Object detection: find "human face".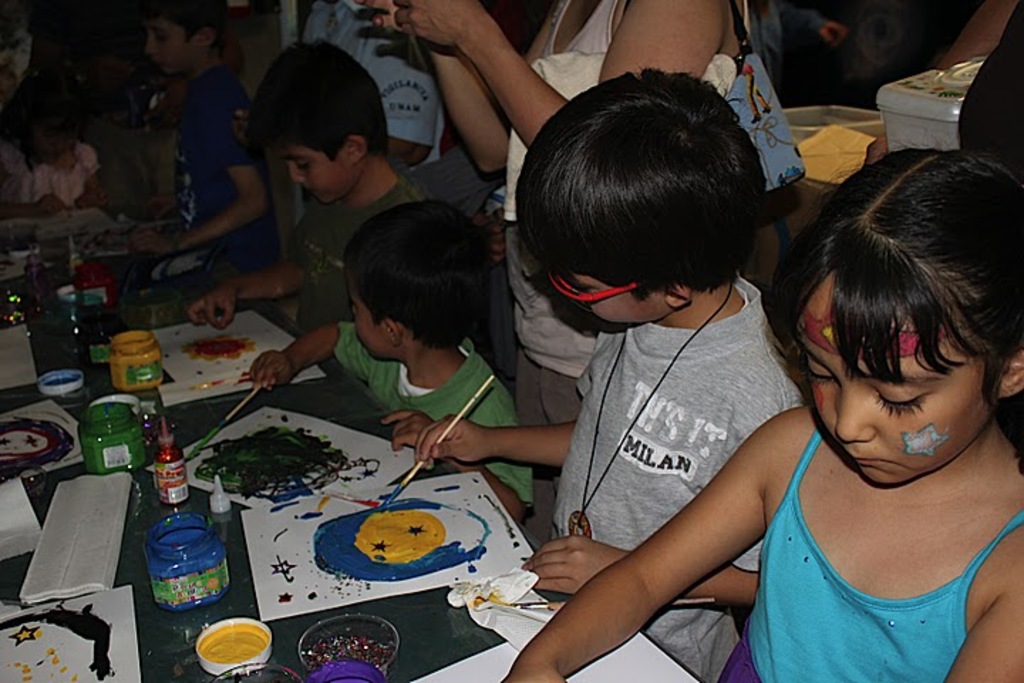
<box>353,290,390,360</box>.
